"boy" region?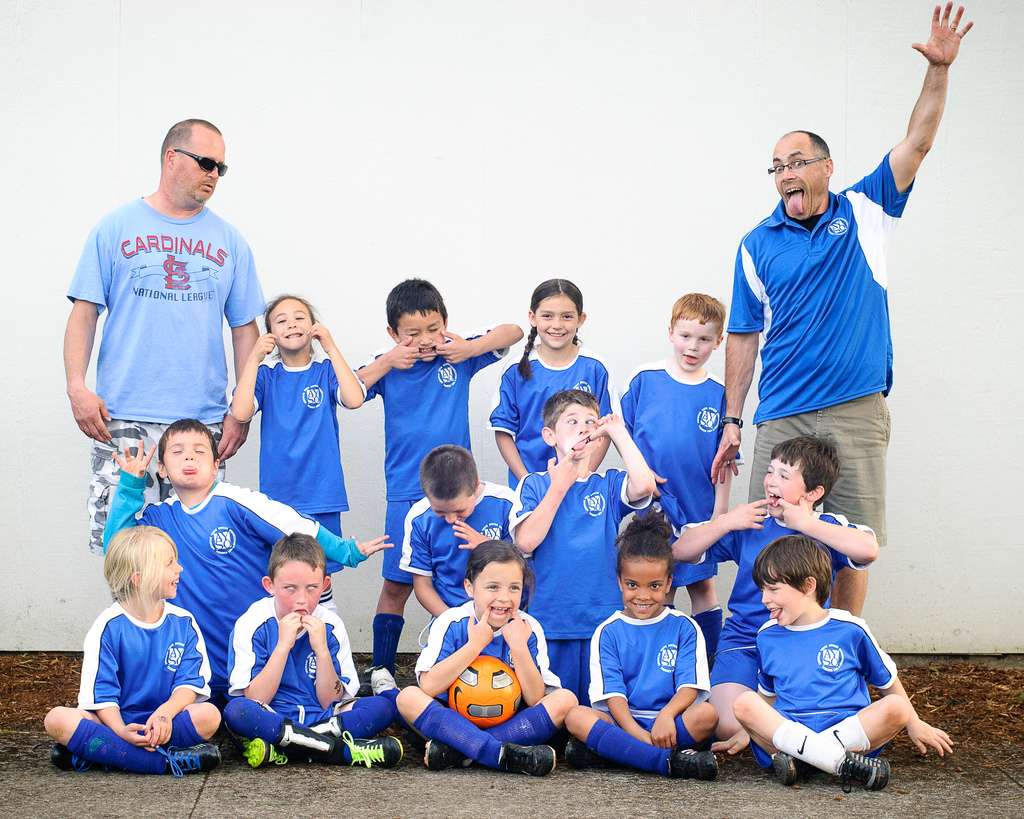
[48, 498, 227, 792]
